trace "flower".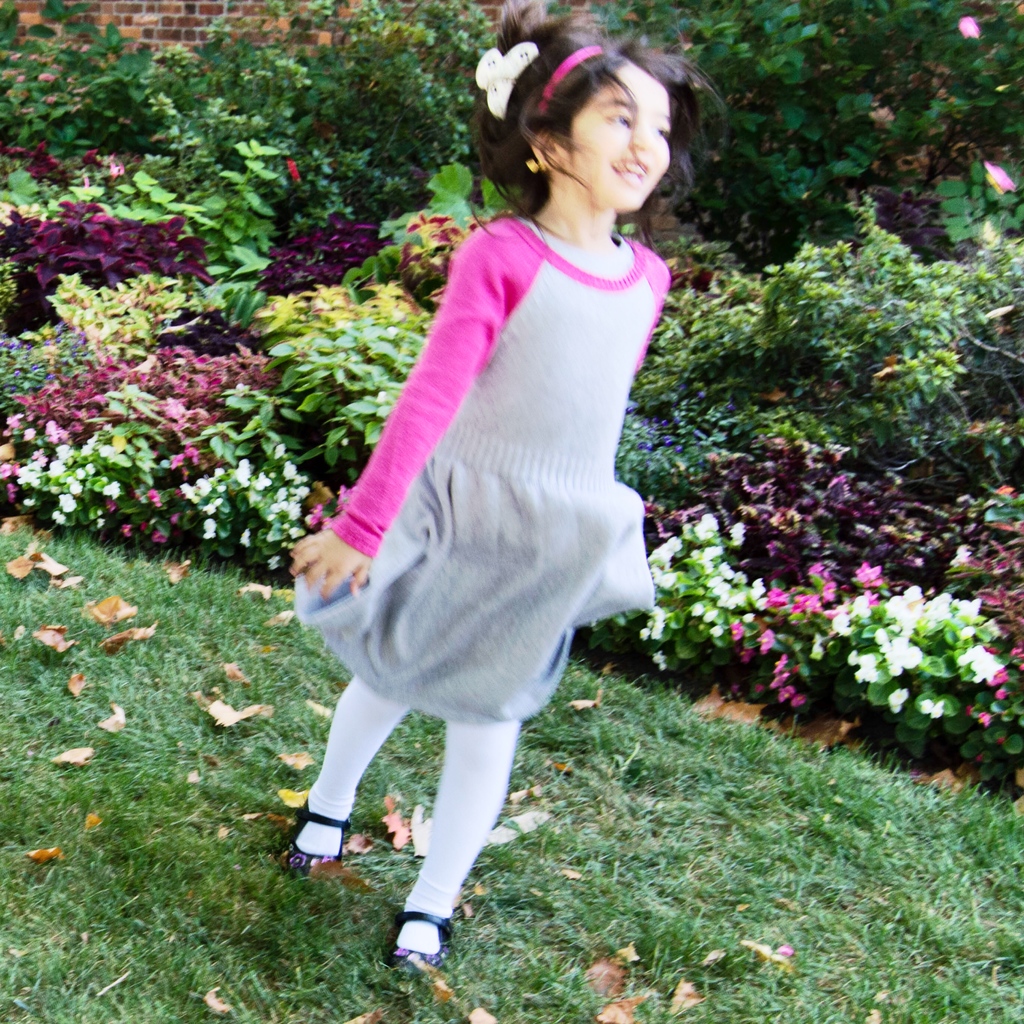
Traced to pyautogui.locateOnScreen(49, 456, 64, 476).
